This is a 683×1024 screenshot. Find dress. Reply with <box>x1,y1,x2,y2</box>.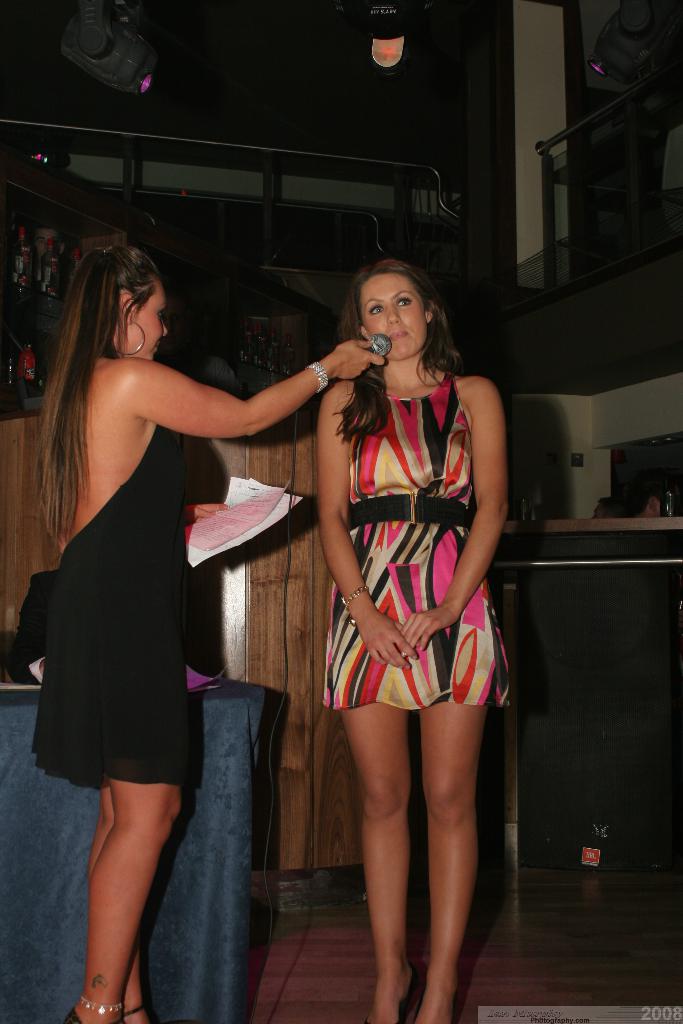
<box>26,424,197,791</box>.
